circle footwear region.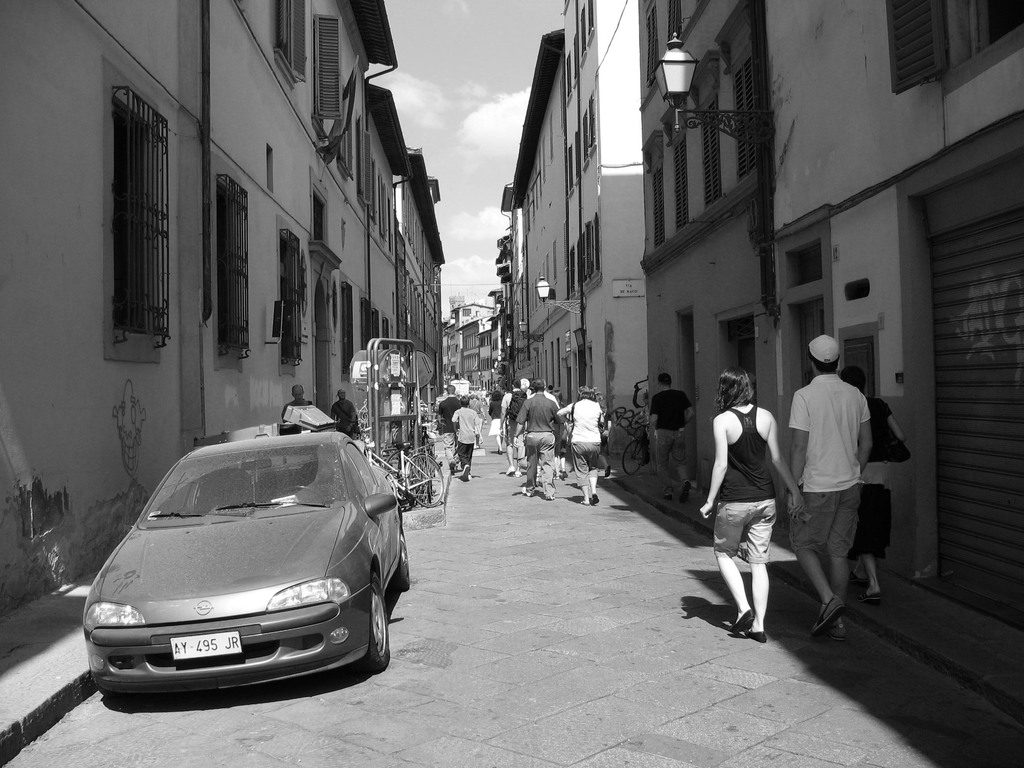
Region: (left=857, top=593, right=877, bottom=603).
